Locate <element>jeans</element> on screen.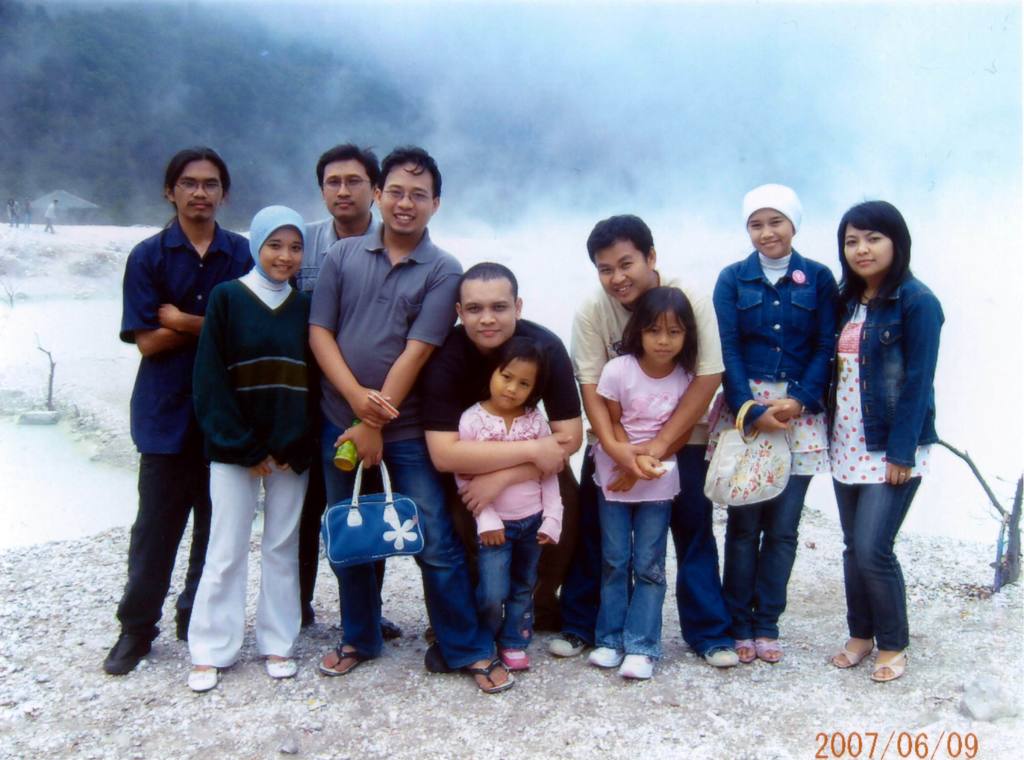
On screen at <bbox>557, 450, 586, 641</bbox>.
